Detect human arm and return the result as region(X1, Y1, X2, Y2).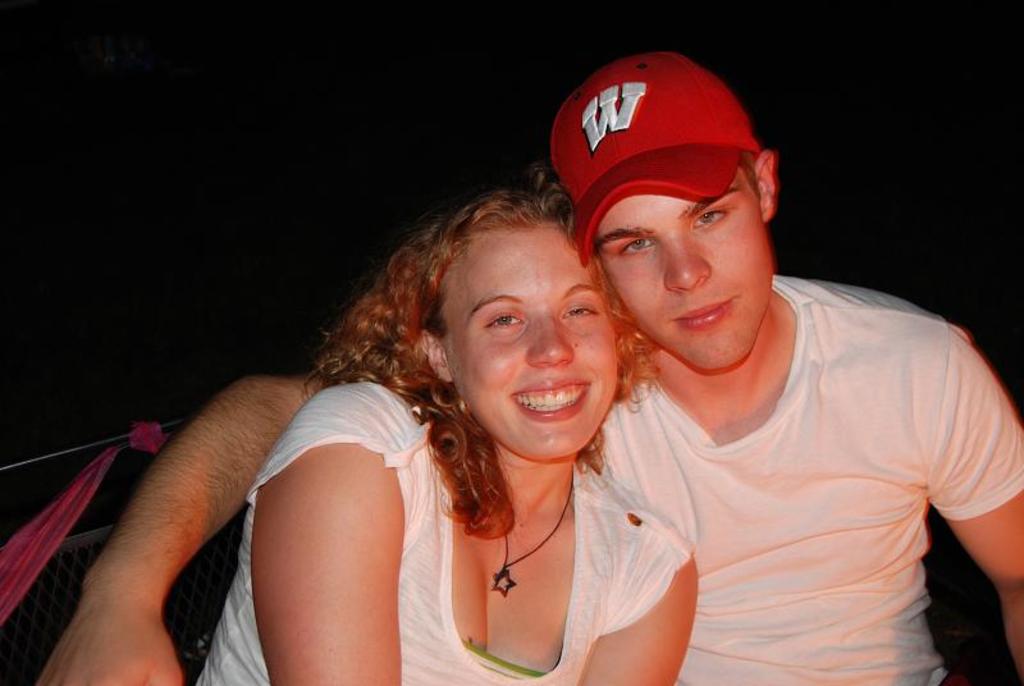
region(246, 388, 394, 685).
